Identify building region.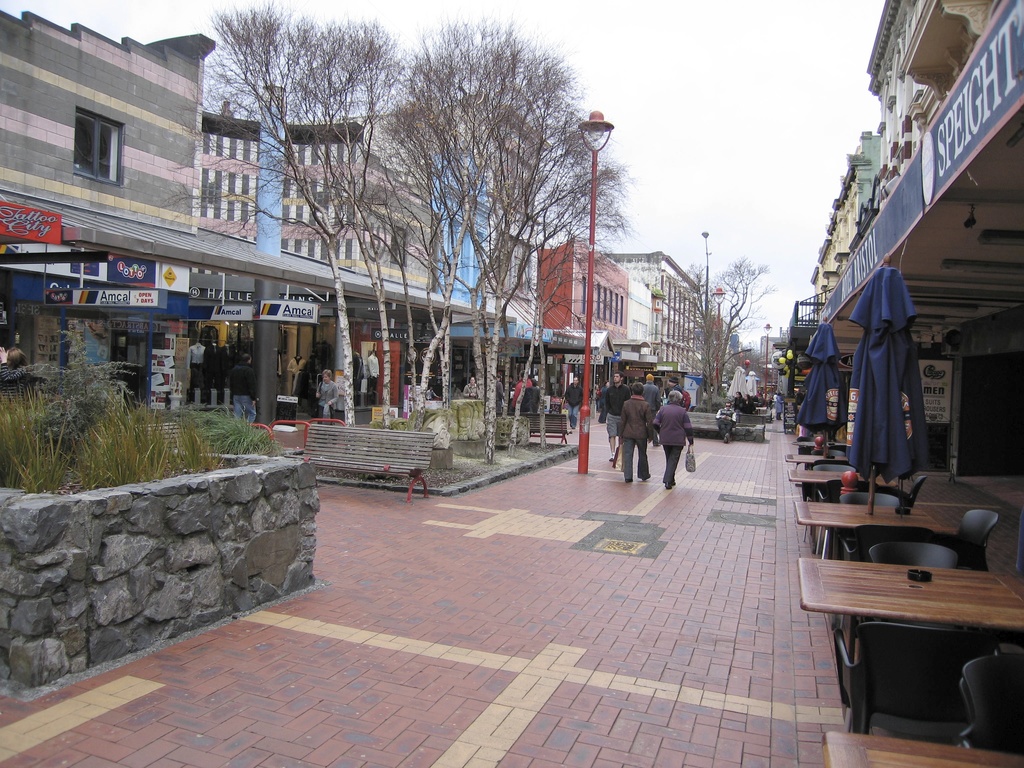
Region: {"x1": 786, "y1": 132, "x2": 881, "y2": 444}.
